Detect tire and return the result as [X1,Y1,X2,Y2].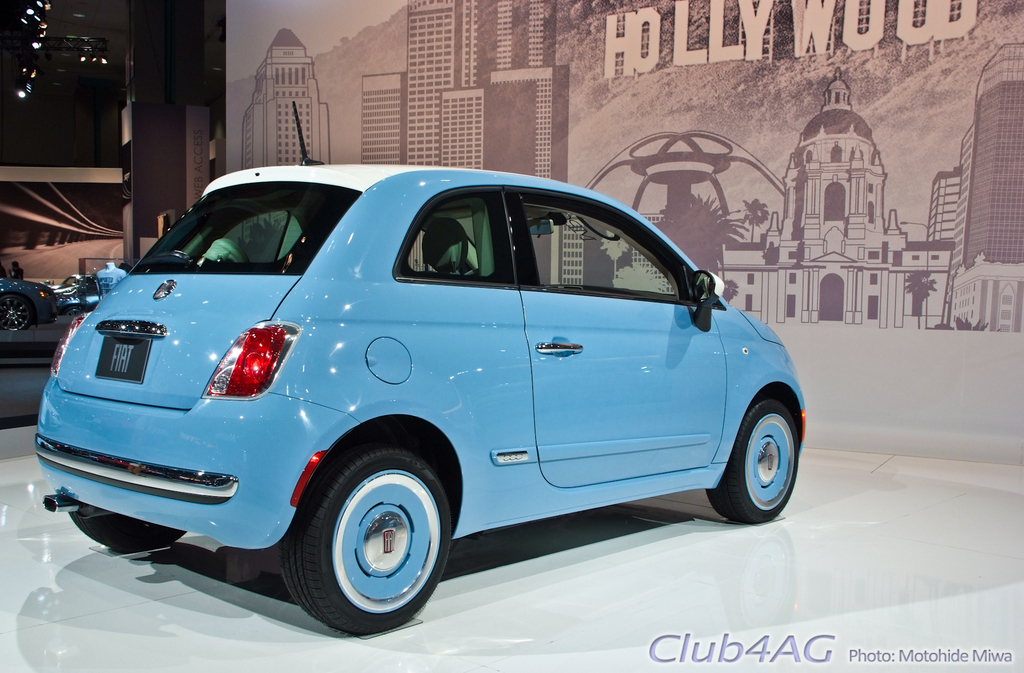
[70,504,189,552].
